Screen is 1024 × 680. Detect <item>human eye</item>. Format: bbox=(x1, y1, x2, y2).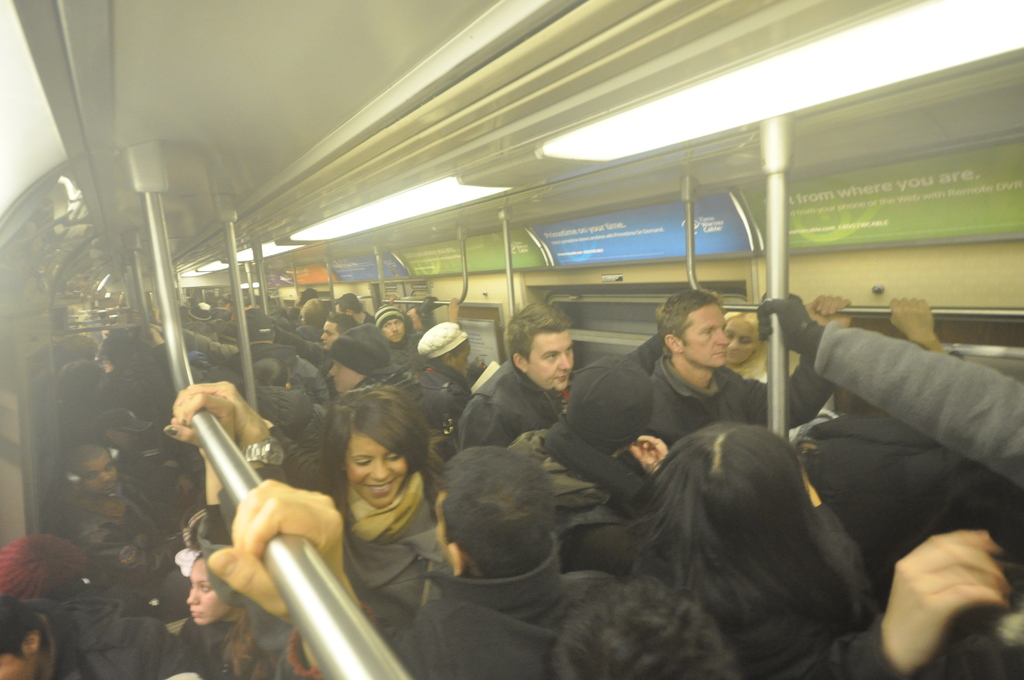
bbox=(355, 457, 373, 467).
